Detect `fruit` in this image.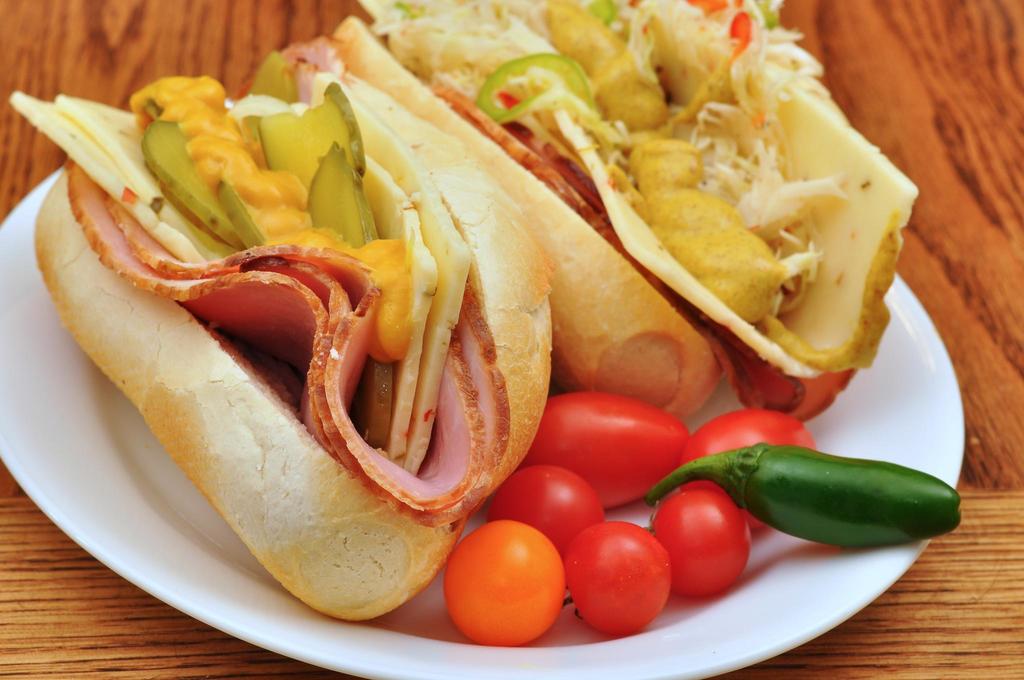
Detection: x1=563, y1=520, x2=677, y2=631.
